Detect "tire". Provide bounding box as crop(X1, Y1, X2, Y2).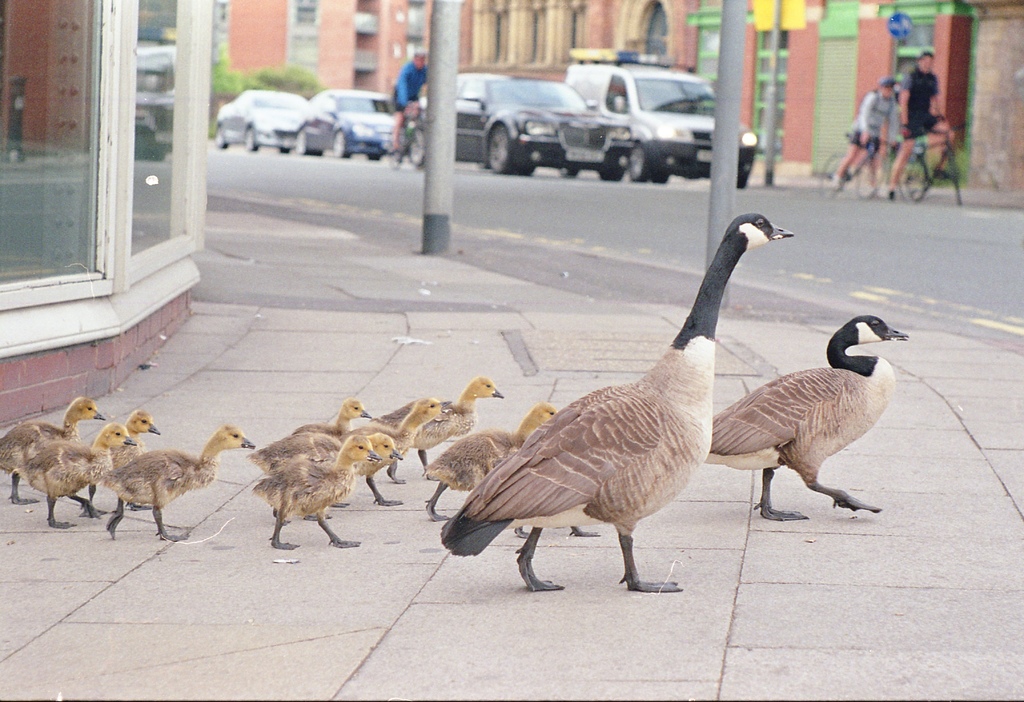
crop(897, 154, 929, 202).
